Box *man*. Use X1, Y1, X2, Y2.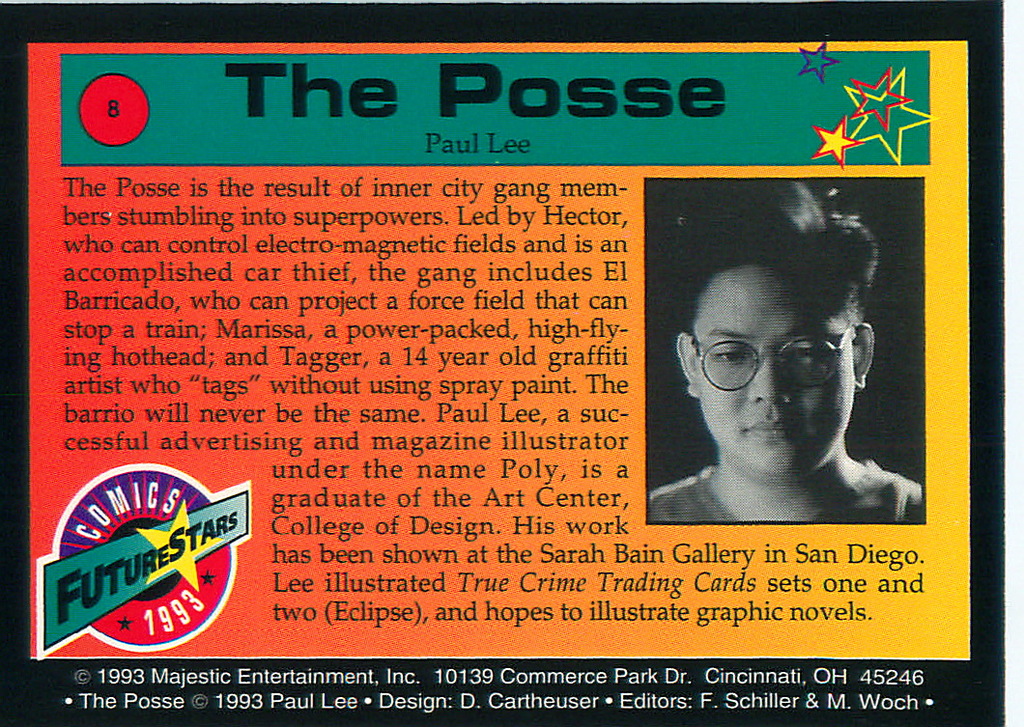
635, 222, 929, 553.
